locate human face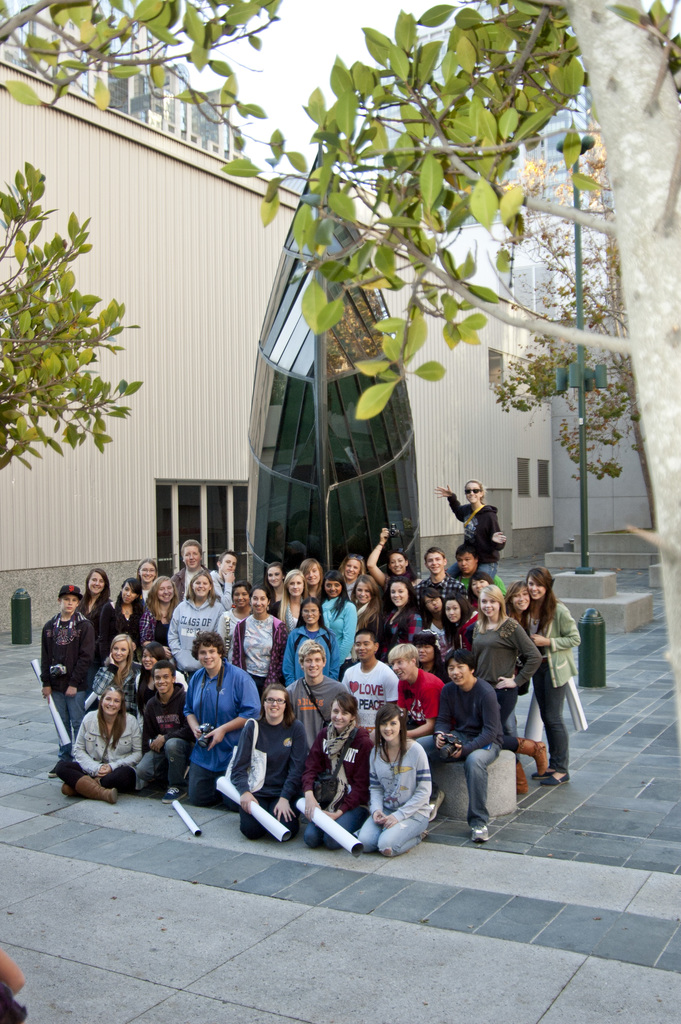
rect(448, 603, 462, 626)
